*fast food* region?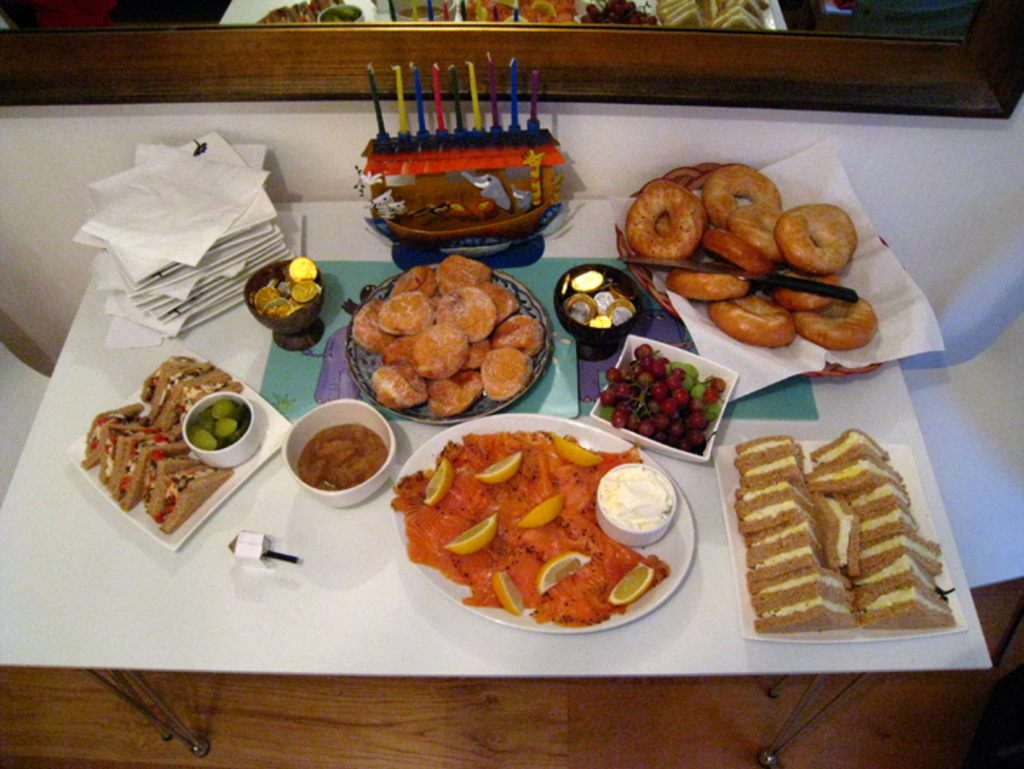
{"x1": 465, "y1": 0, "x2": 579, "y2": 26}
